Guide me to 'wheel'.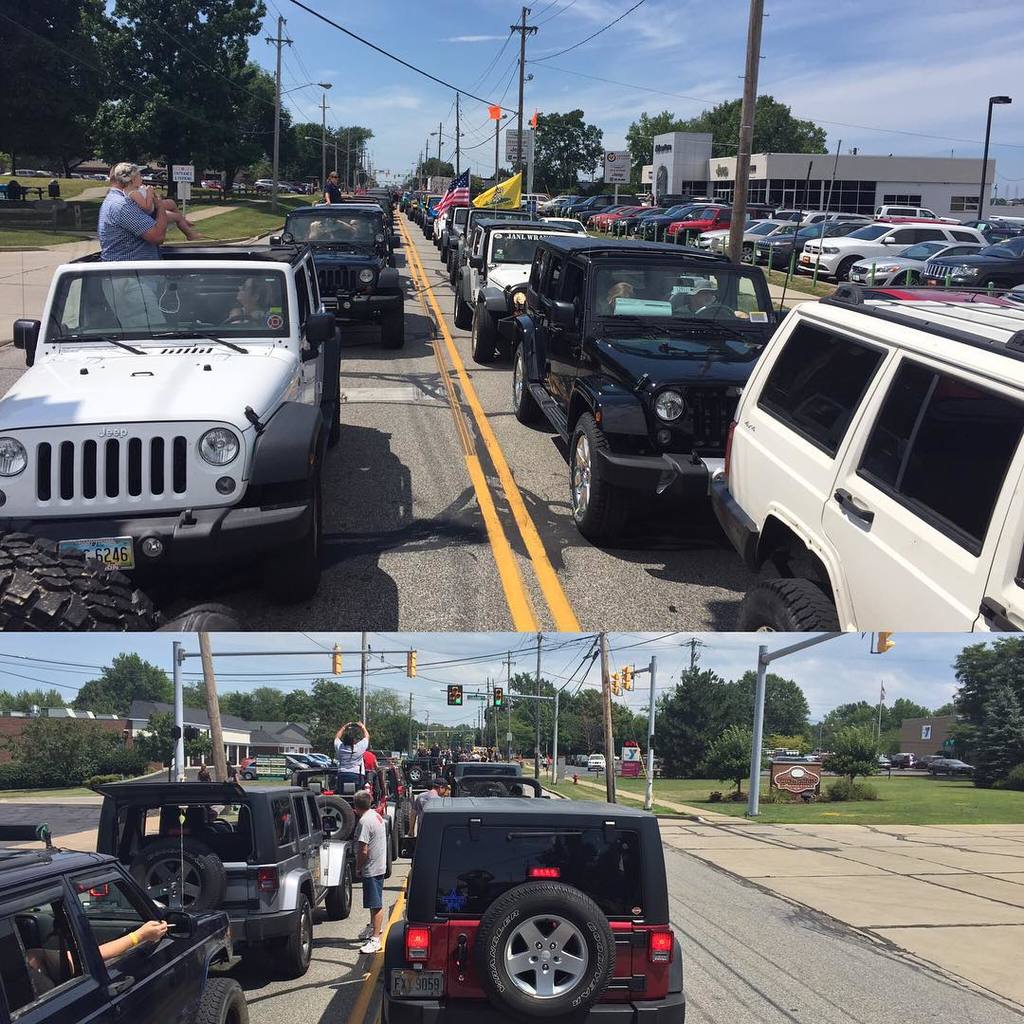
Guidance: [x1=895, y1=273, x2=920, y2=285].
